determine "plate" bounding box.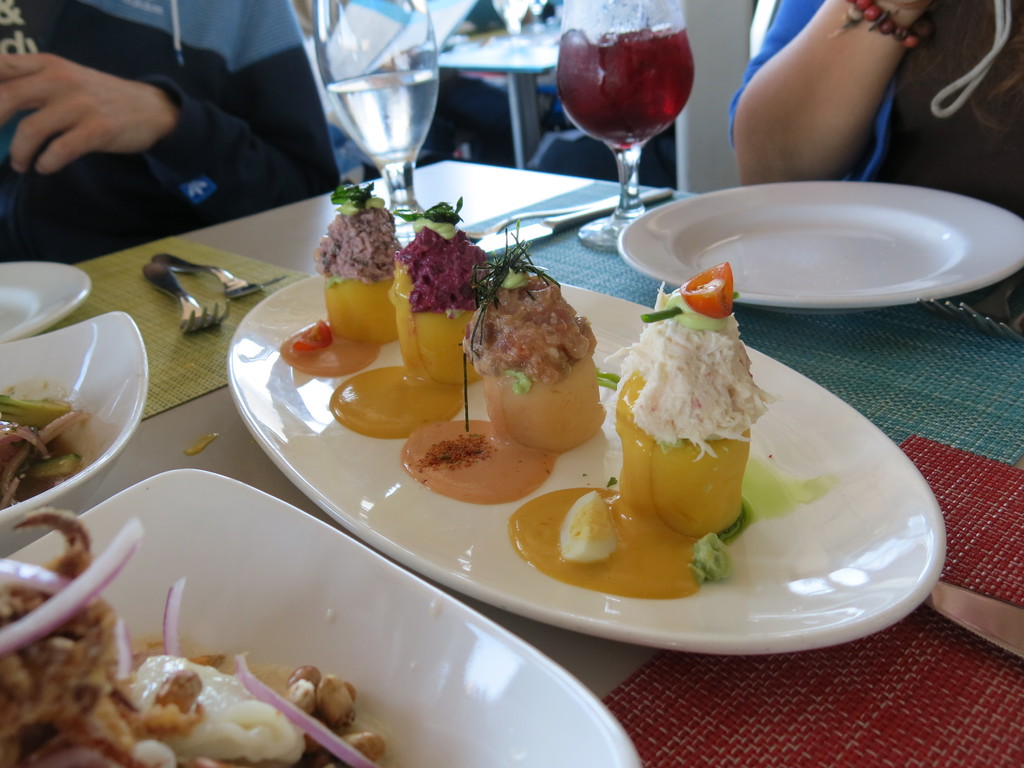
Determined: BBox(0, 262, 94, 343).
